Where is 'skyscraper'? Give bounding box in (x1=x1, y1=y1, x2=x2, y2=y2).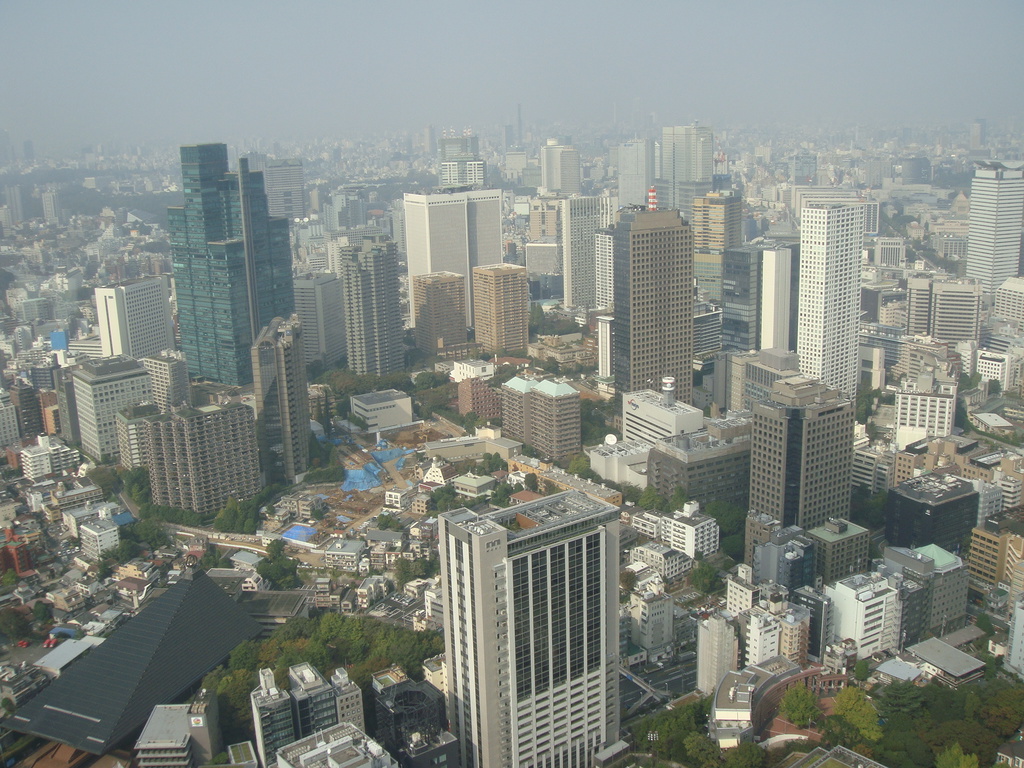
(x1=454, y1=353, x2=495, y2=420).
